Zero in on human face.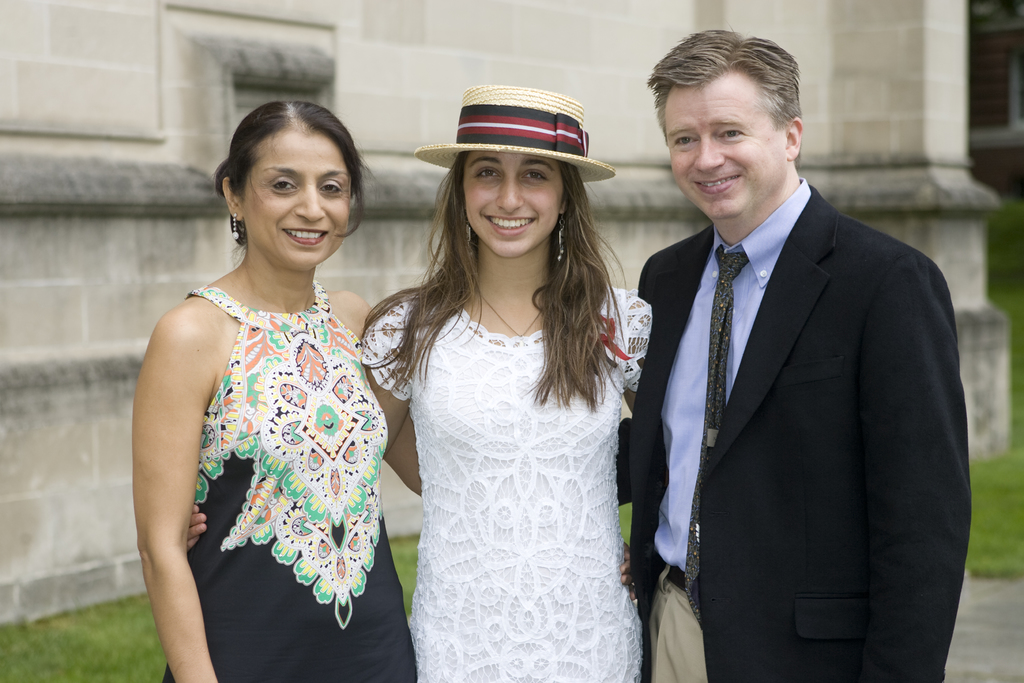
Zeroed in: Rect(668, 74, 788, 222).
